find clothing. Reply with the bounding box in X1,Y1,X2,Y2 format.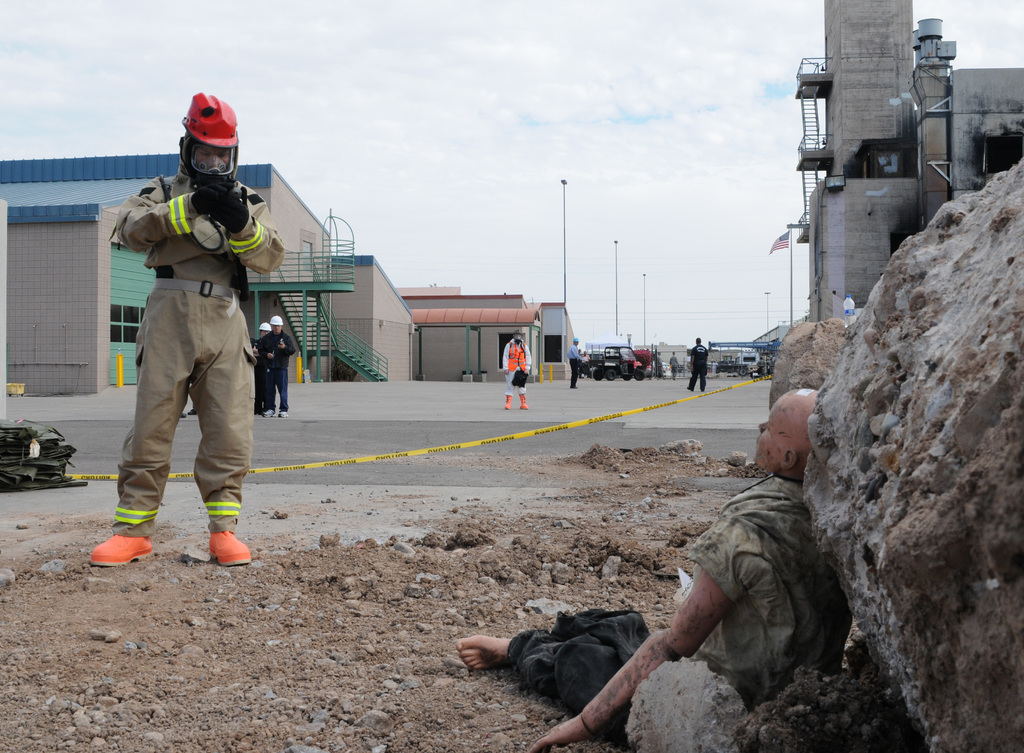
502,339,530,395.
